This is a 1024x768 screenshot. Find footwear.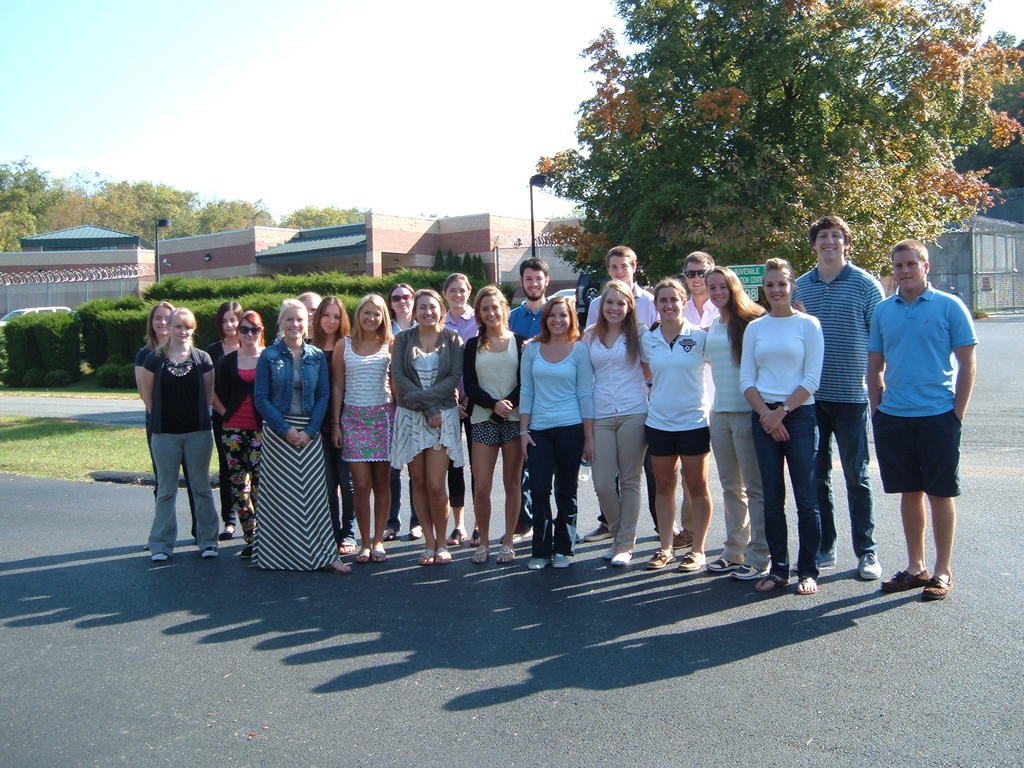
Bounding box: 794:547:837:573.
